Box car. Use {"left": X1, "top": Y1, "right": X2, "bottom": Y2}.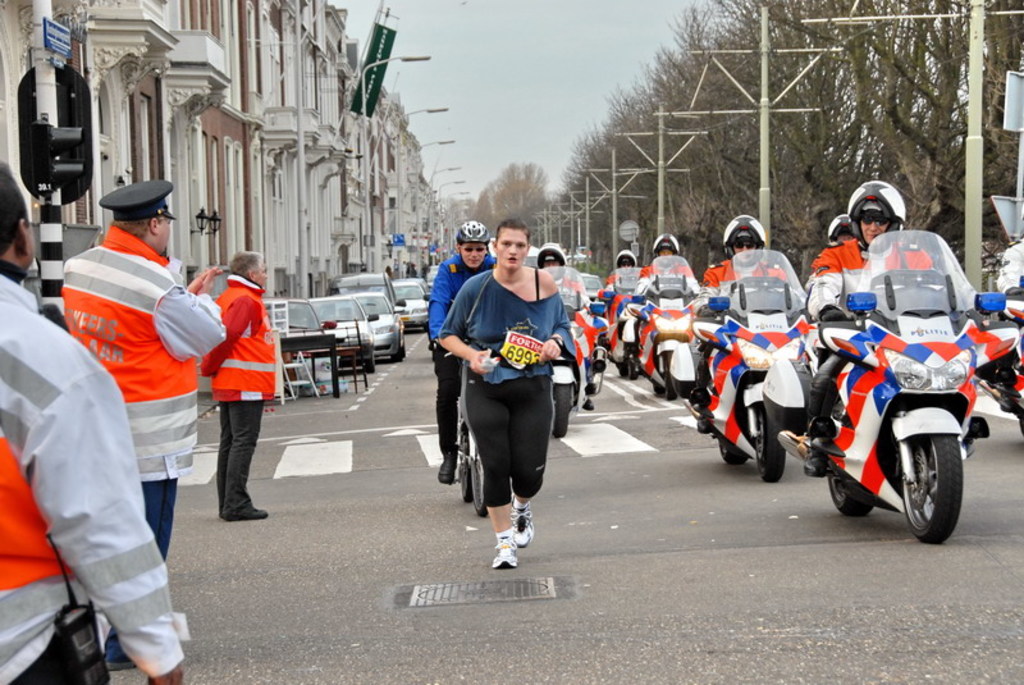
{"left": 312, "top": 288, "right": 385, "bottom": 366}.
